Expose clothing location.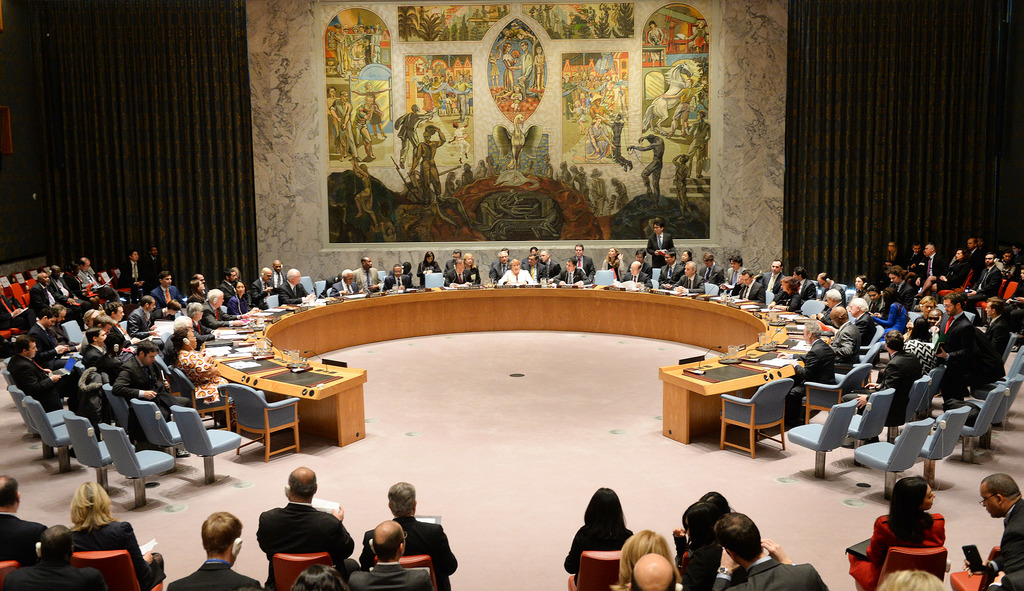
Exposed at locate(358, 270, 384, 300).
